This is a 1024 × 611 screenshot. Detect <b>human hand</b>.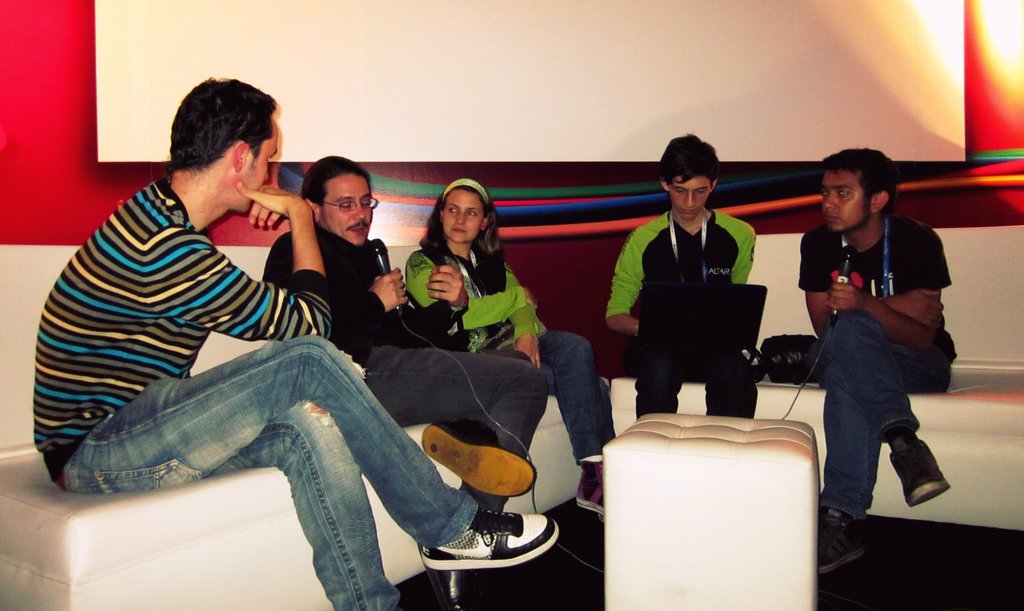
rect(886, 288, 947, 328).
